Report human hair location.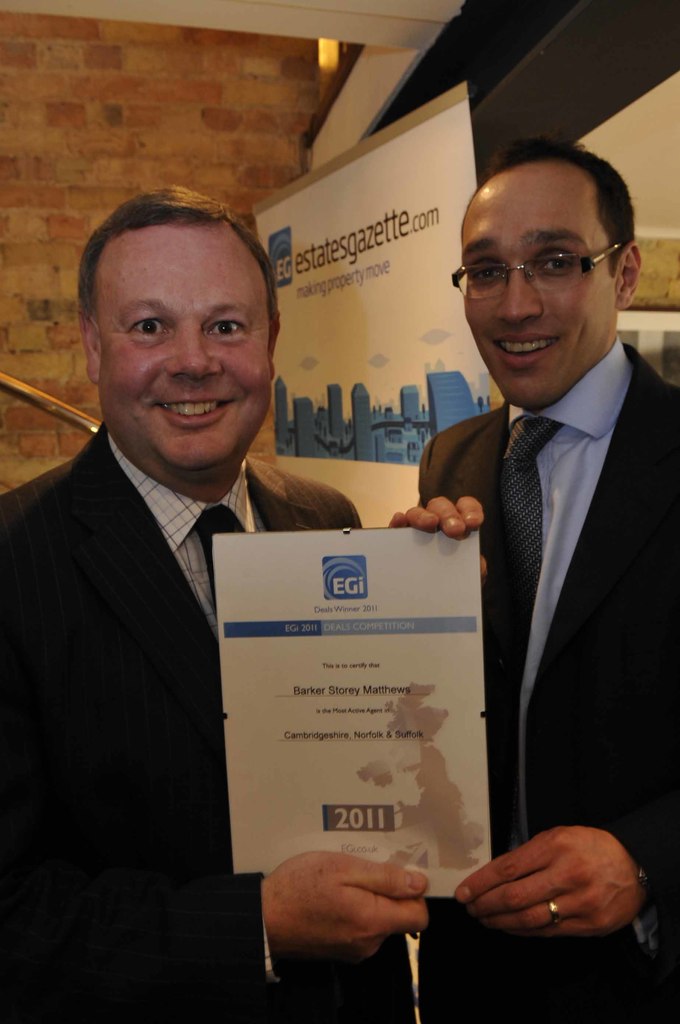
Report: x1=455, y1=135, x2=640, y2=280.
